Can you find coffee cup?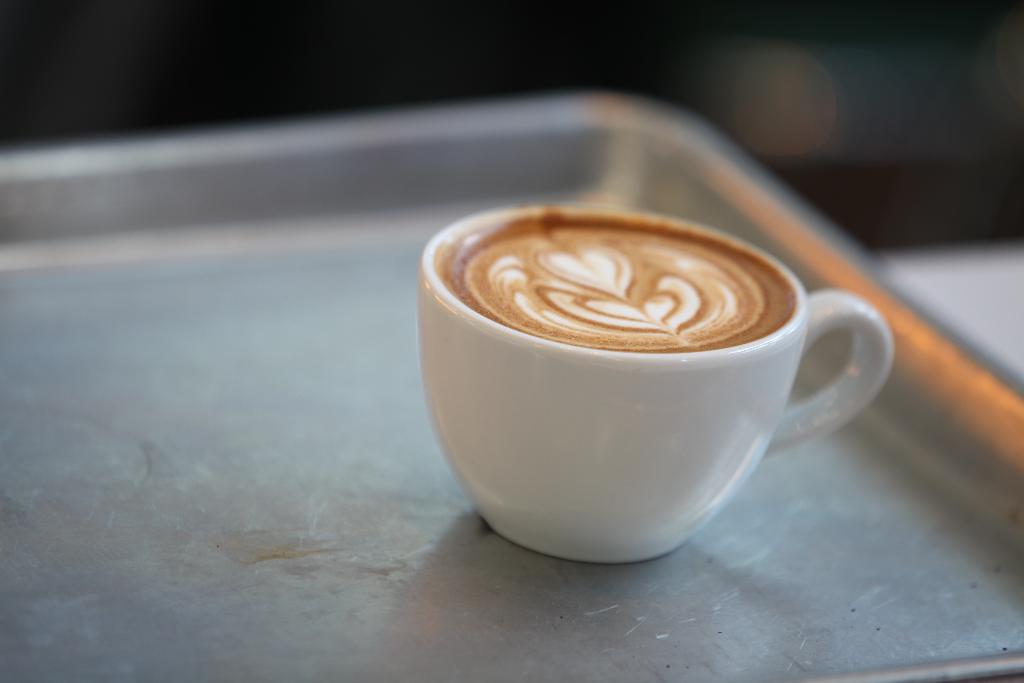
Yes, bounding box: x1=417, y1=201, x2=890, y2=567.
